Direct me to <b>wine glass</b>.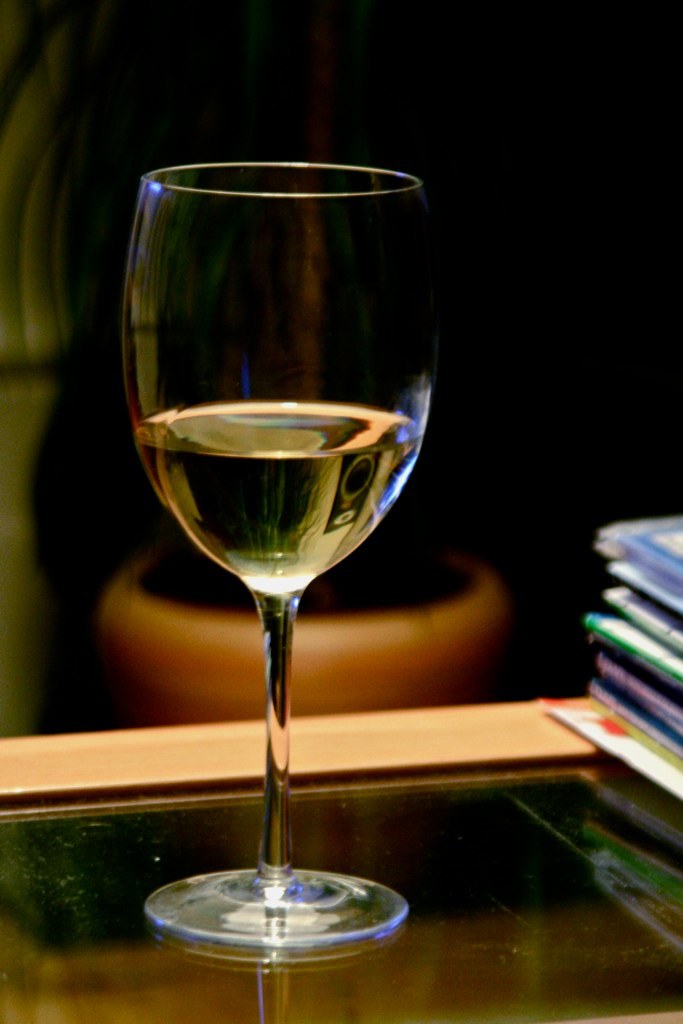
Direction: <box>118,159,429,952</box>.
